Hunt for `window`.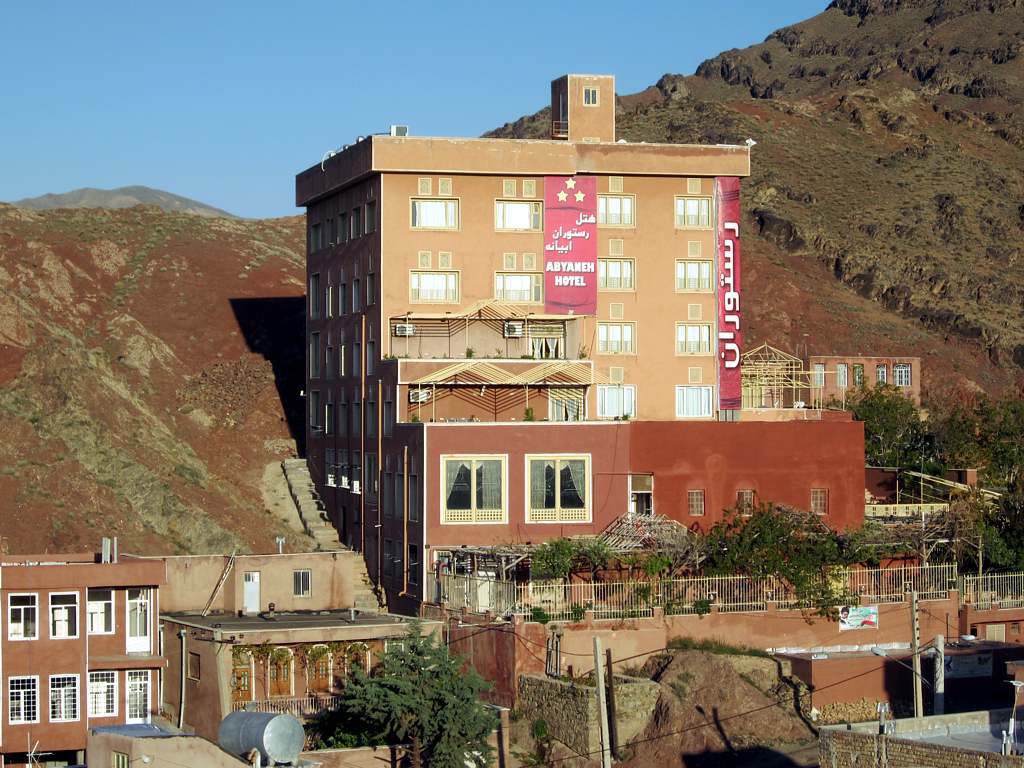
Hunted down at bbox=(407, 268, 461, 307).
